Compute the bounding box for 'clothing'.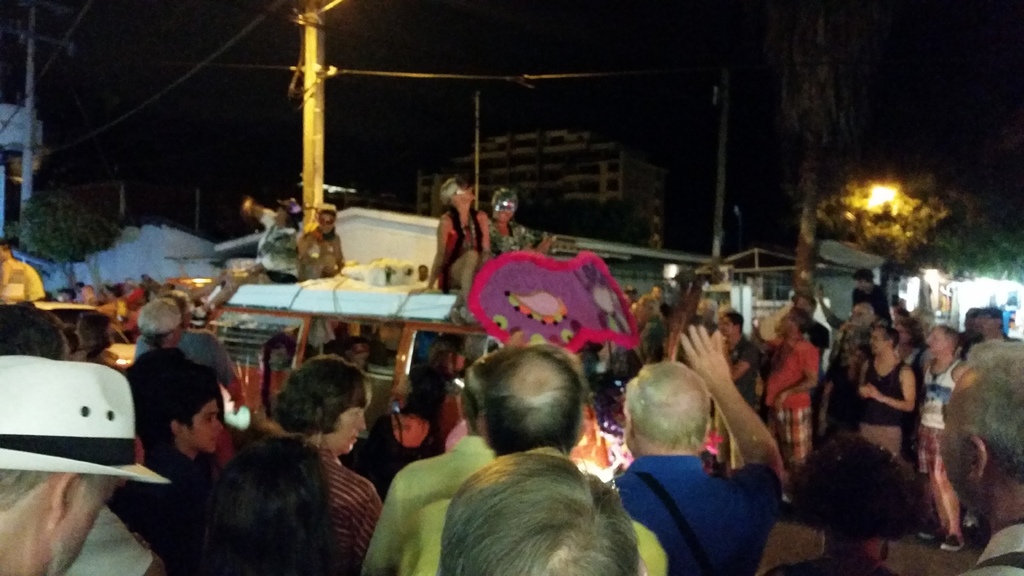
x1=255 y1=207 x2=307 y2=284.
